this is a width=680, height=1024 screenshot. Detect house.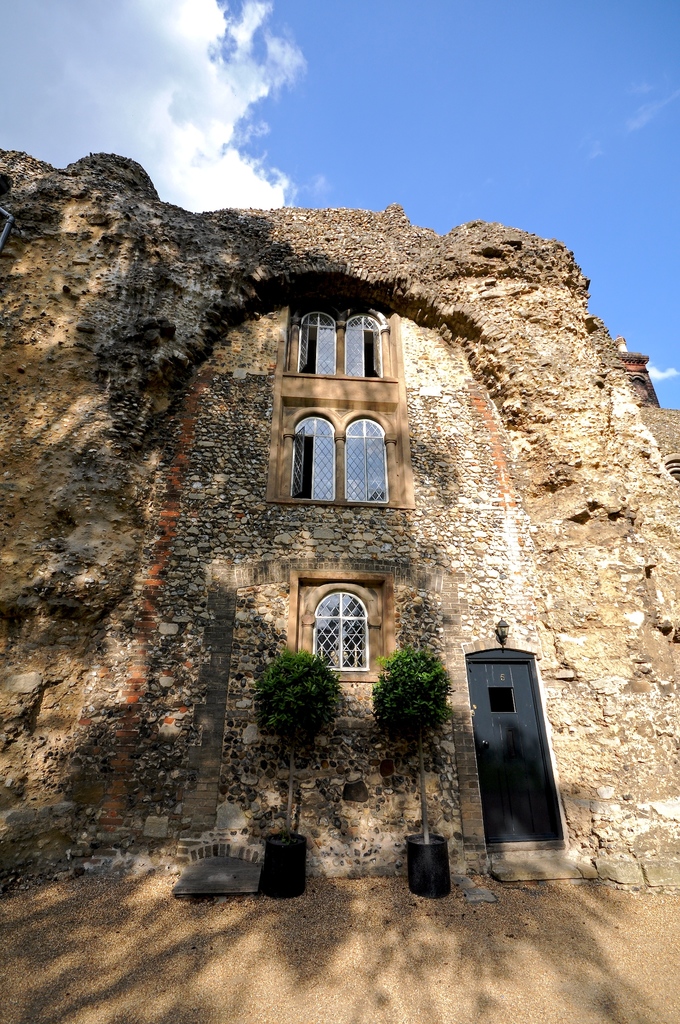
locate(135, 306, 571, 875).
